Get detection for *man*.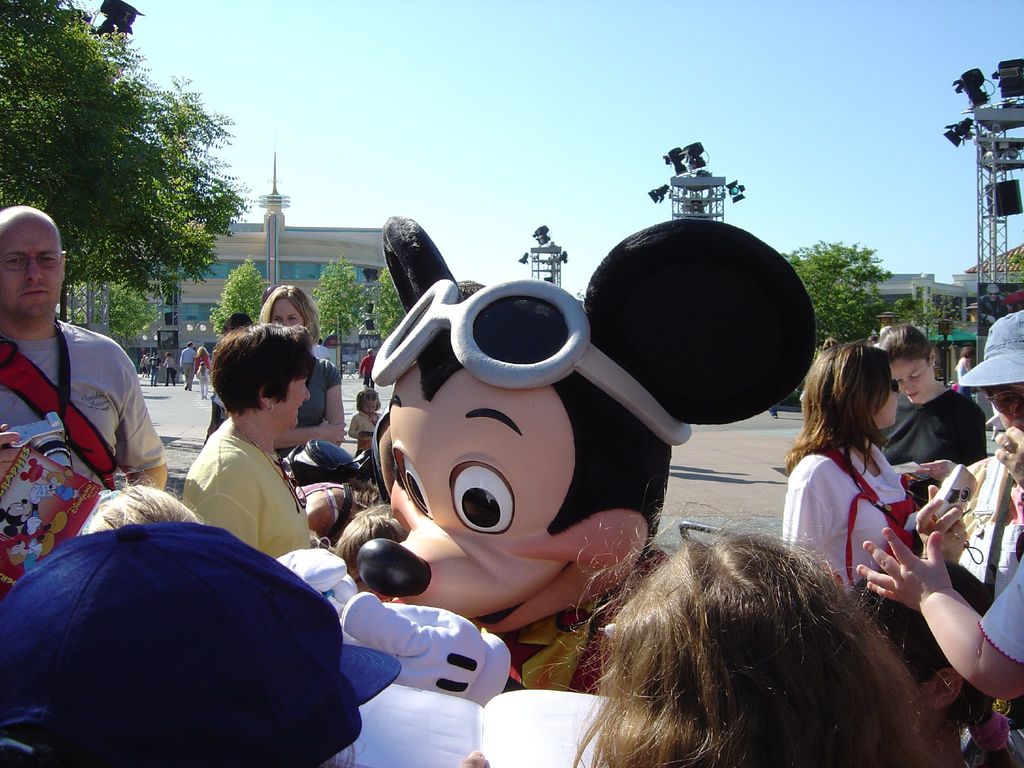
Detection: (310,337,332,361).
